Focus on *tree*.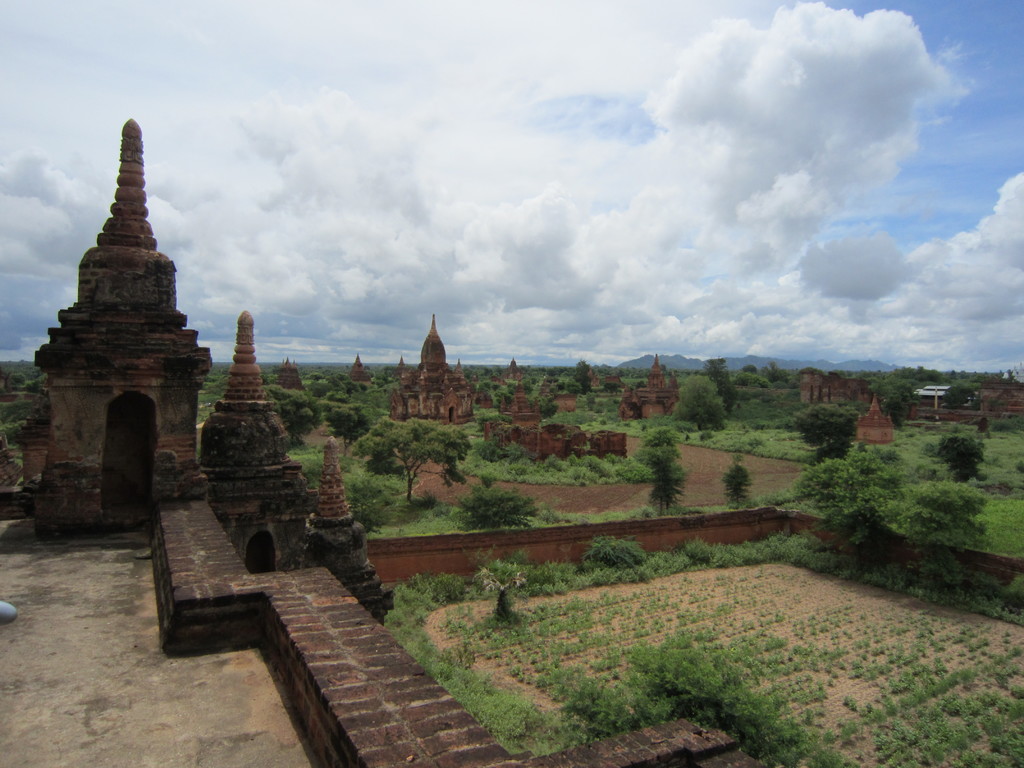
Focused at pyautogui.locateOnScreen(639, 431, 701, 513).
